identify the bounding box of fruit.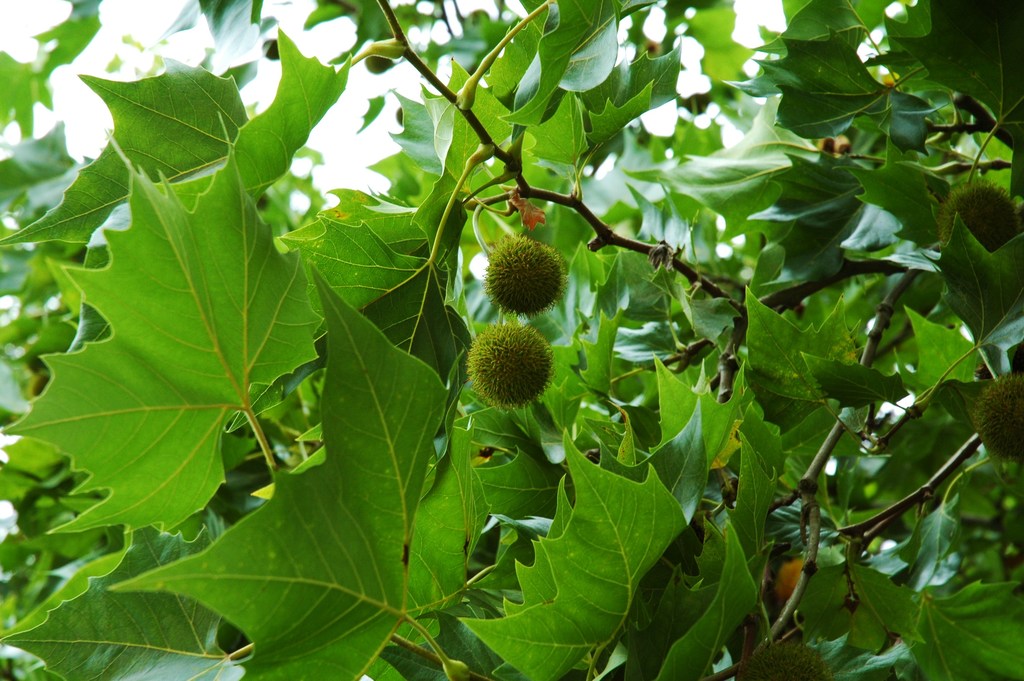
bbox(952, 179, 1023, 249).
